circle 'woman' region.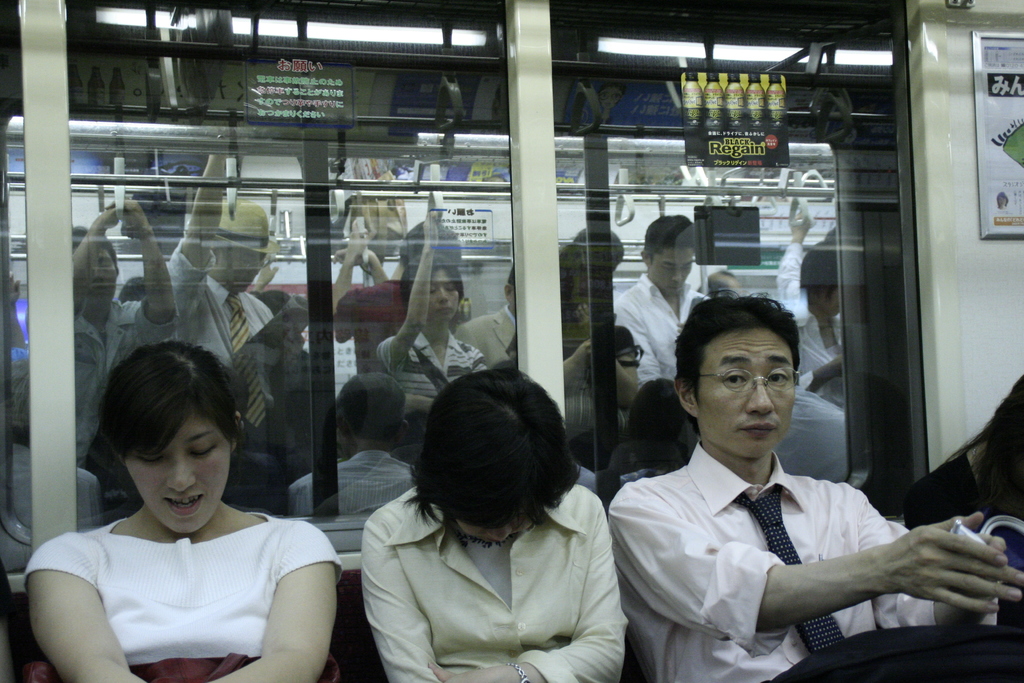
Region: crop(339, 374, 640, 682).
